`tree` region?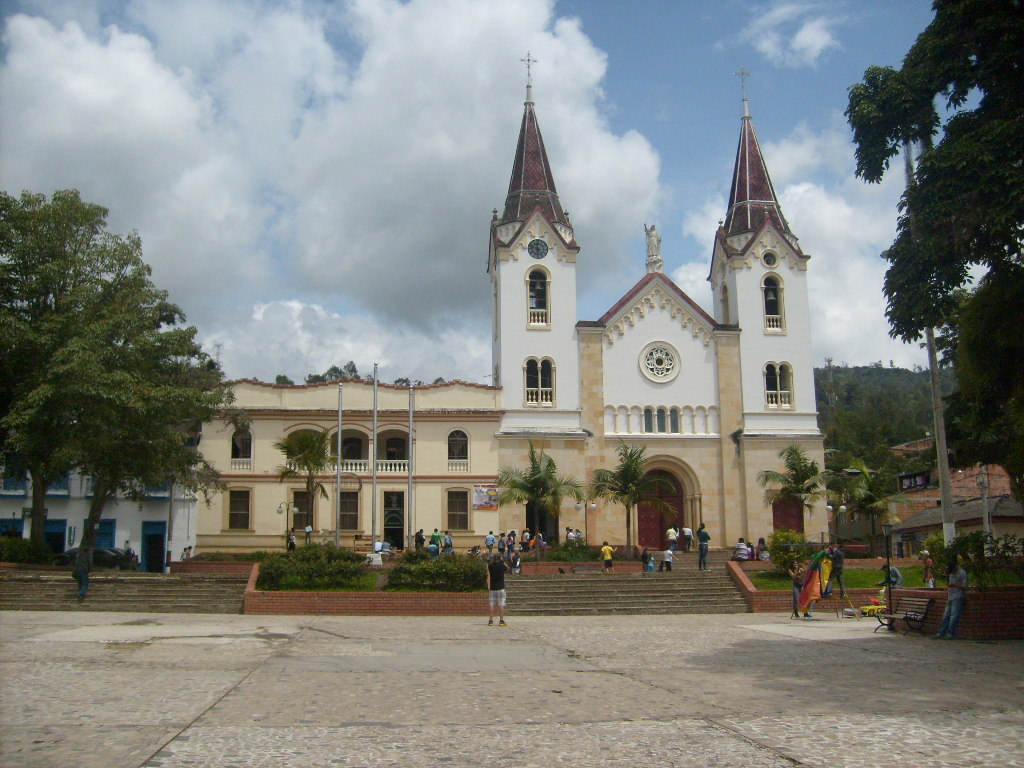
x1=389, y1=375, x2=413, y2=388
